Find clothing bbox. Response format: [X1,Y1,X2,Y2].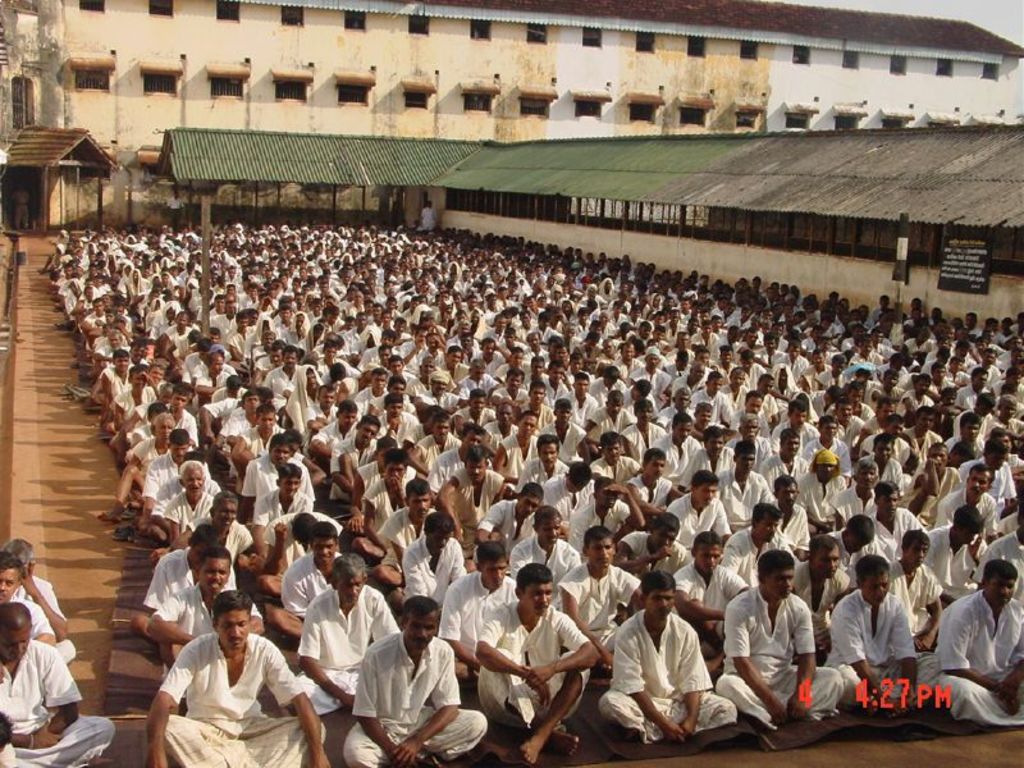
[396,337,429,371].
